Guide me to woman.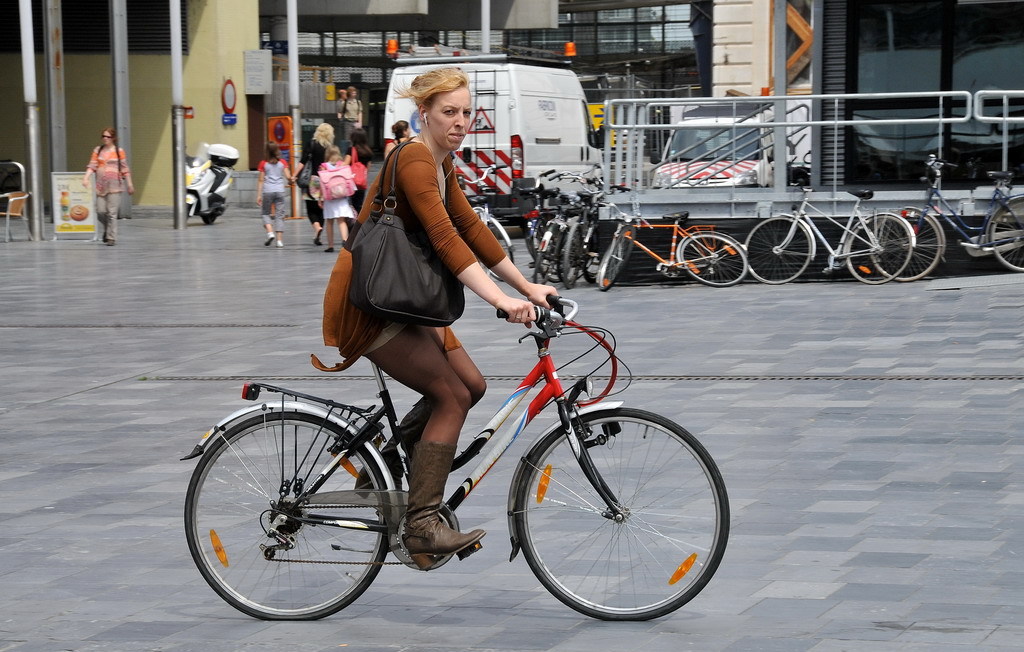
Guidance: 295, 119, 333, 234.
